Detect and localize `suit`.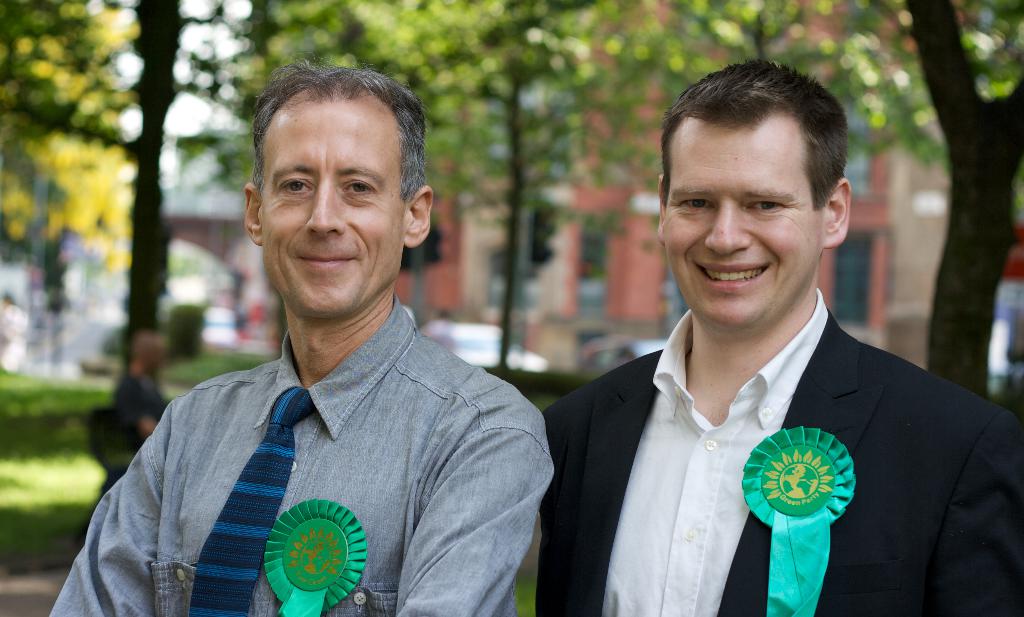
Localized at bbox(527, 234, 1000, 605).
